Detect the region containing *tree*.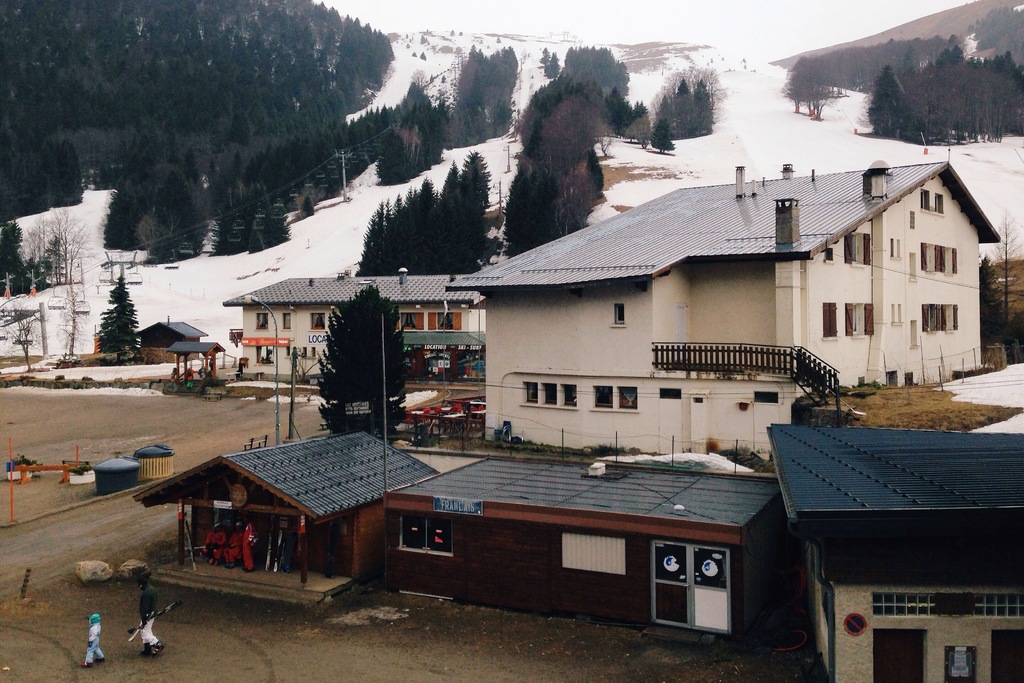
select_region(603, 88, 623, 122).
